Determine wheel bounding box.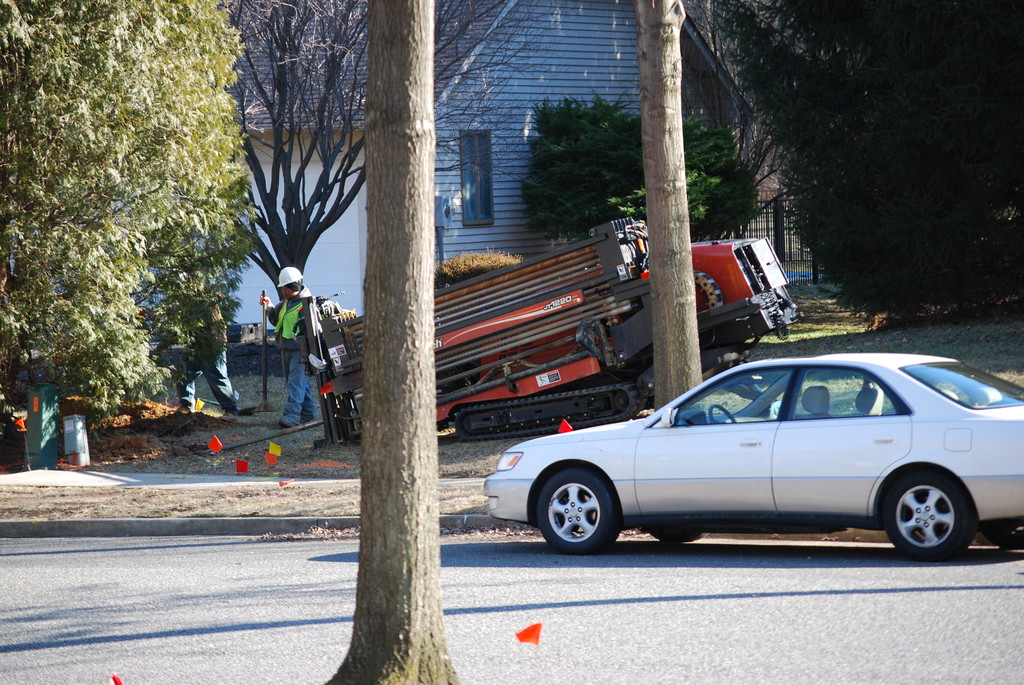
Determined: [706, 404, 739, 425].
